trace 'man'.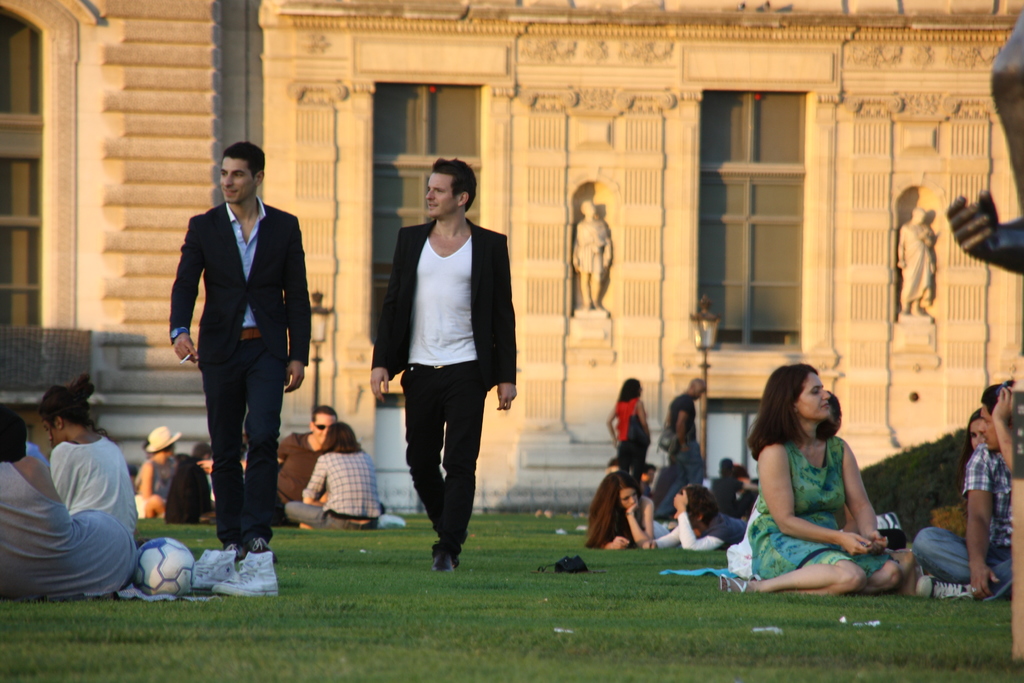
Traced to [x1=169, y1=141, x2=313, y2=564].
